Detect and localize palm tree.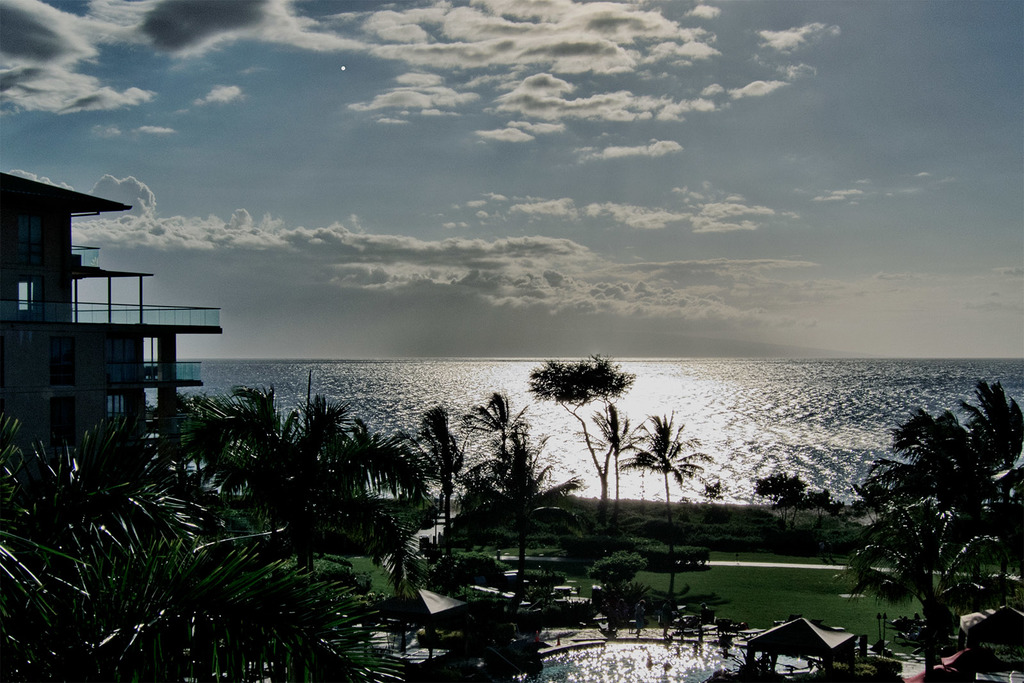
Localized at BBox(861, 398, 1023, 568).
